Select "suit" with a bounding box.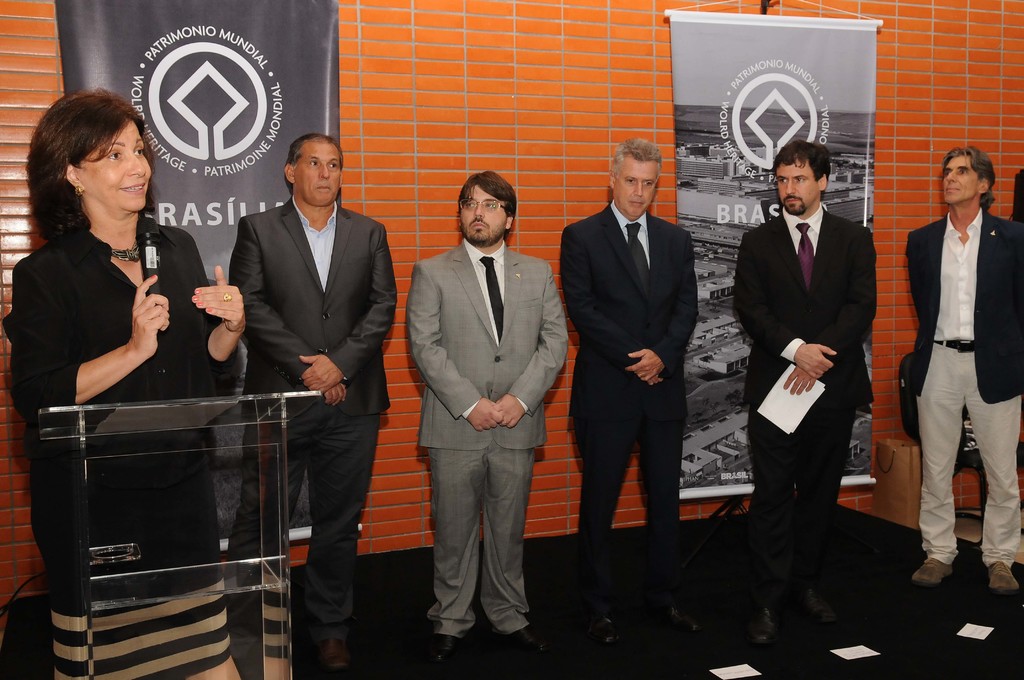
229:195:399:629.
